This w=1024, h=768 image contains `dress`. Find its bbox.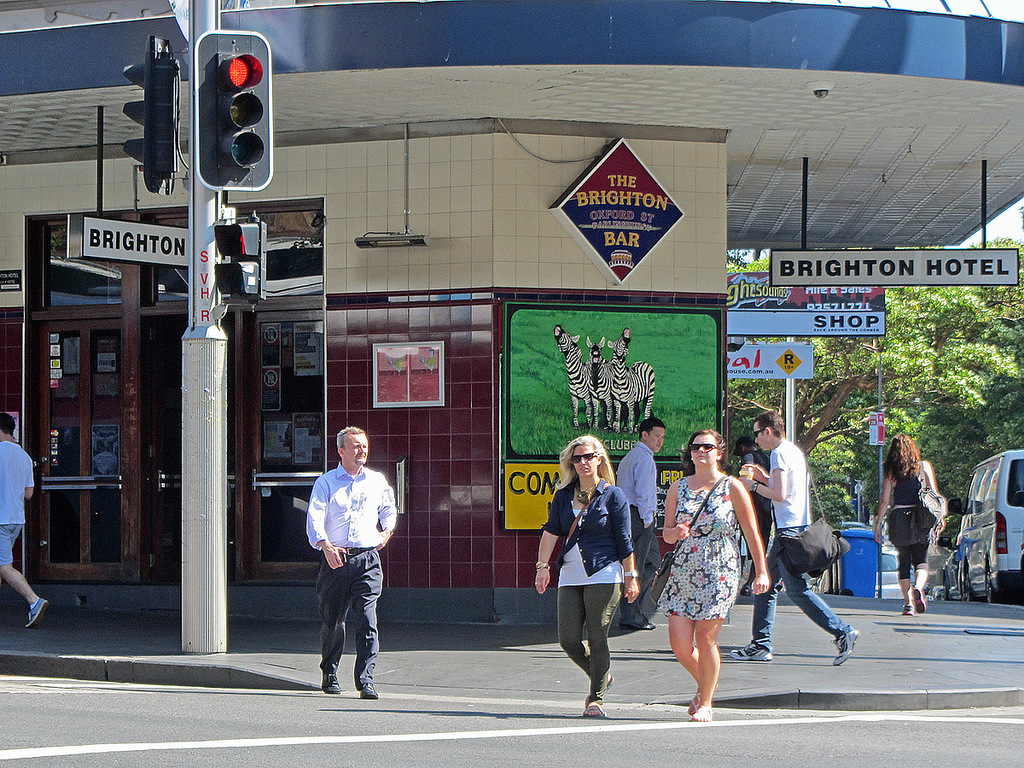
bbox(662, 474, 737, 622).
